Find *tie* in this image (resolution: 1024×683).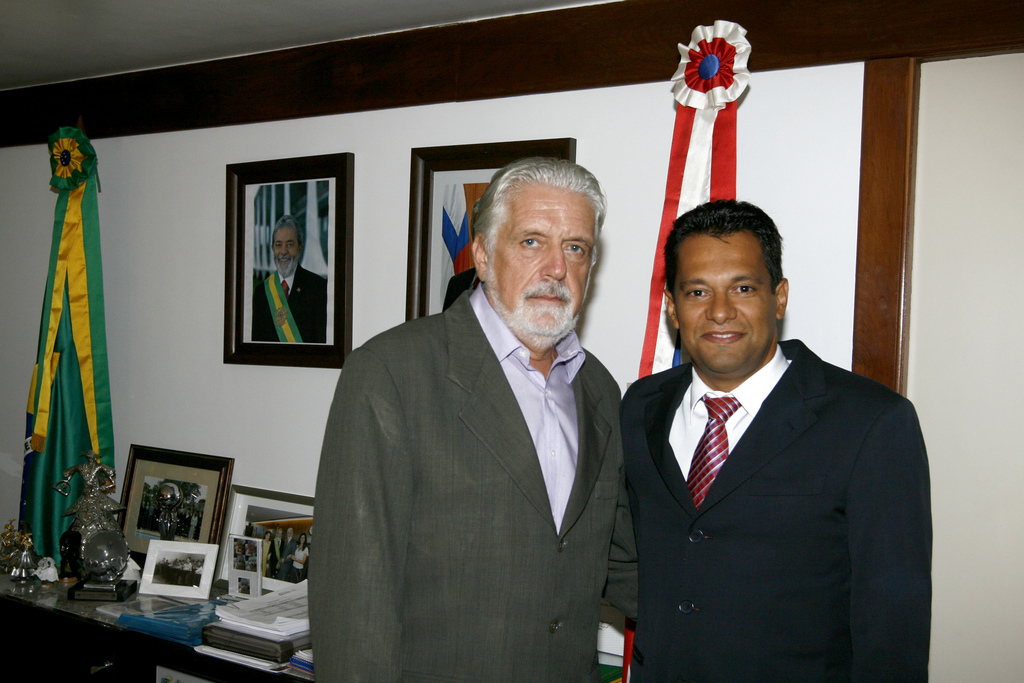
(282,277,291,293).
